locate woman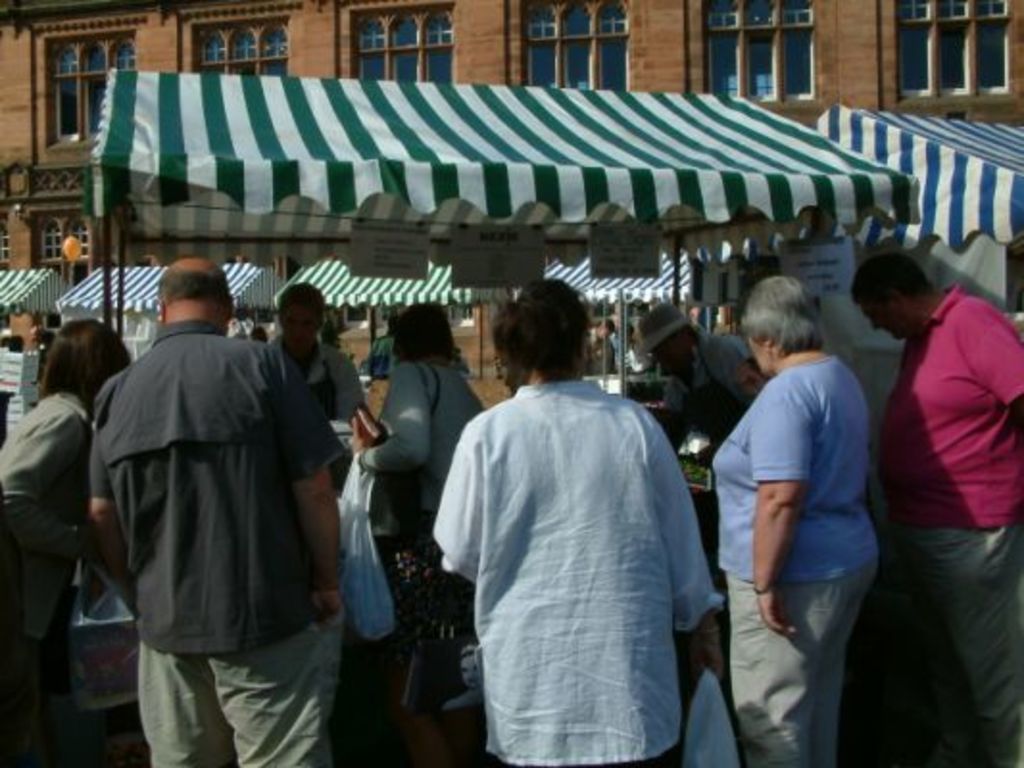
651 300 761 455
